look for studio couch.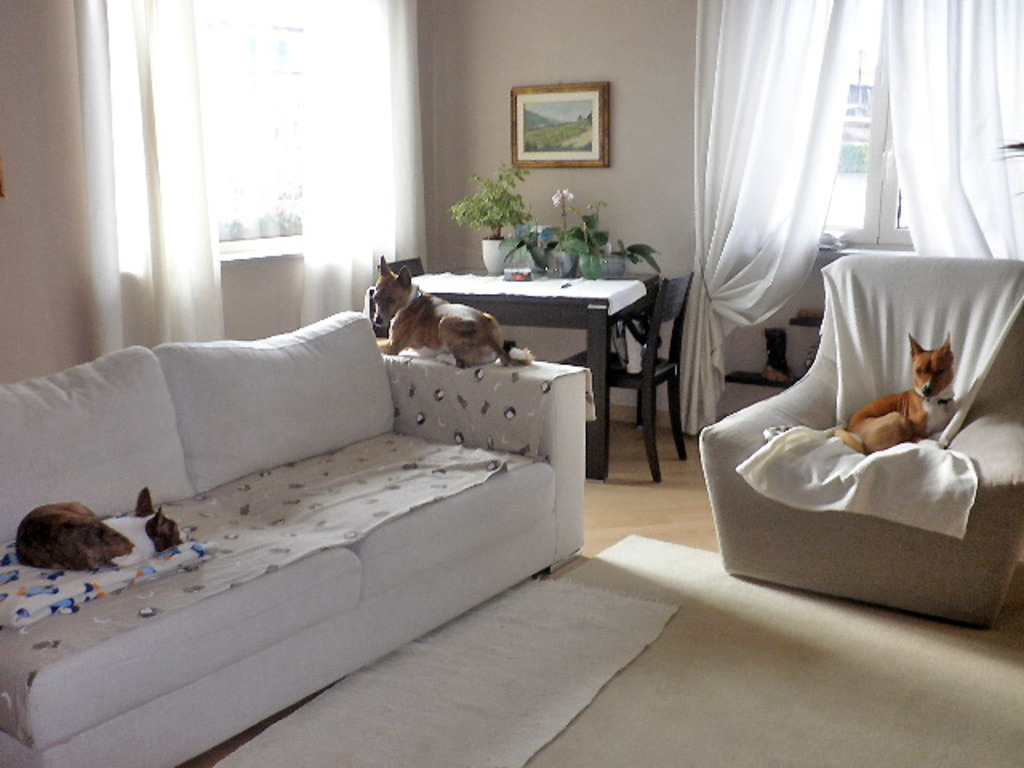
Found: bbox=[701, 250, 1022, 638].
